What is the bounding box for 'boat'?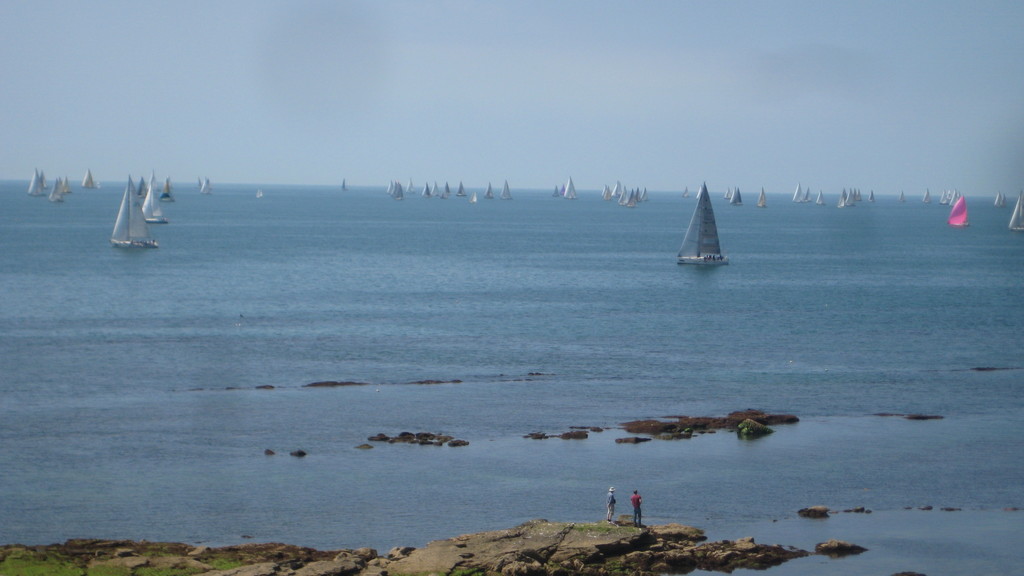
rect(84, 170, 104, 189).
